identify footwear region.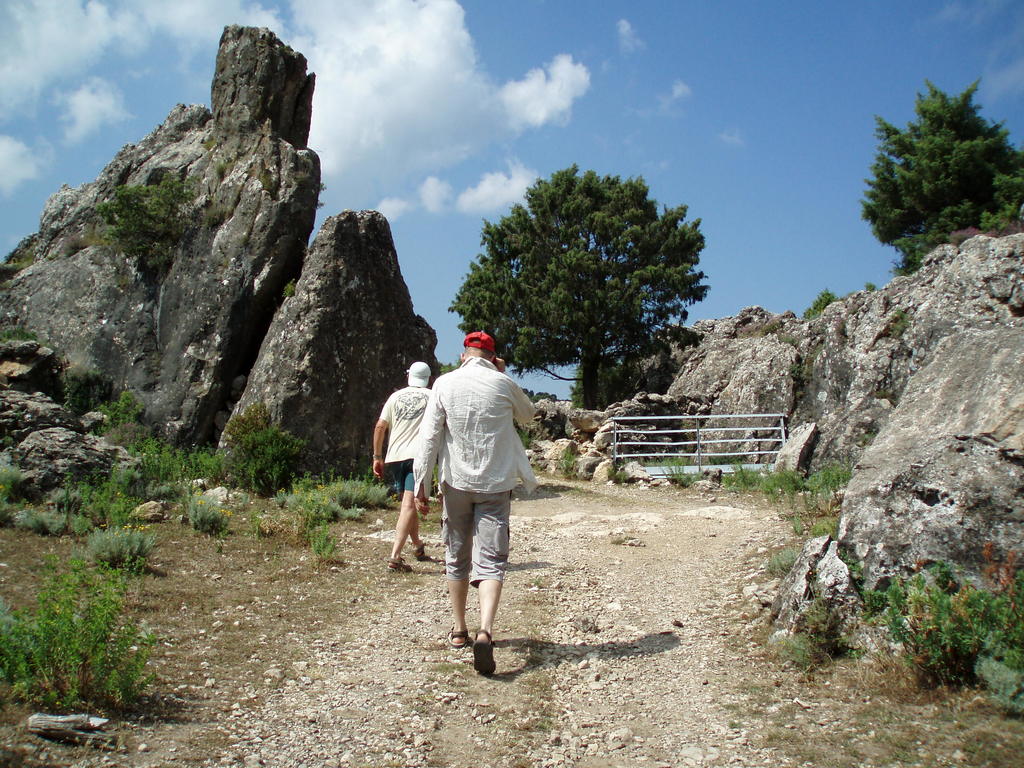
Region: 412 542 426 561.
